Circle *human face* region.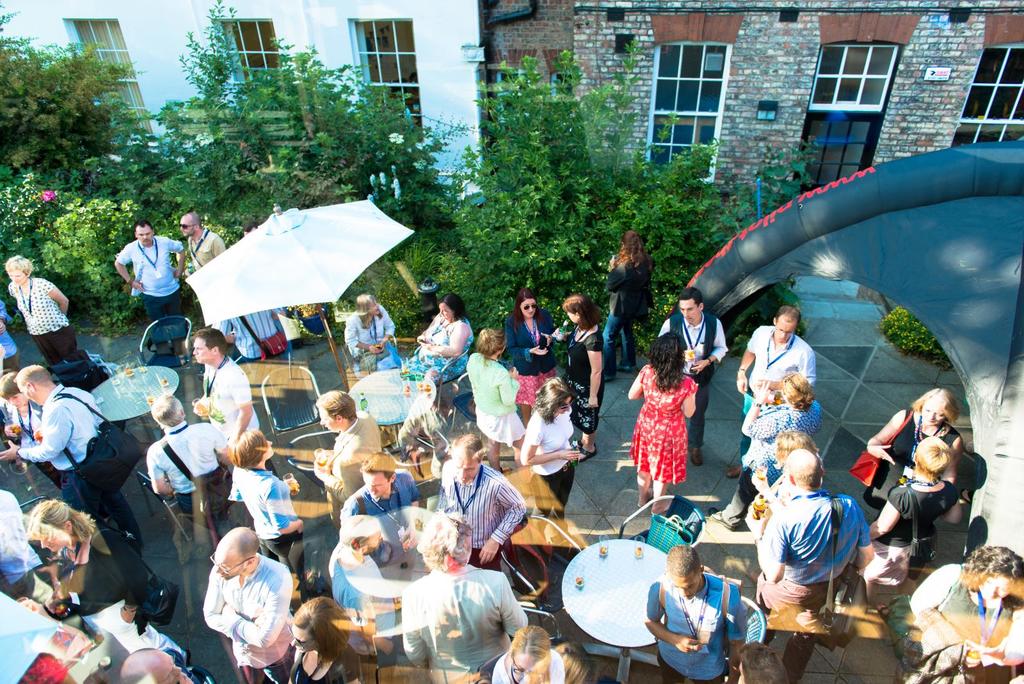
Region: {"x1": 194, "y1": 339, "x2": 210, "y2": 366}.
